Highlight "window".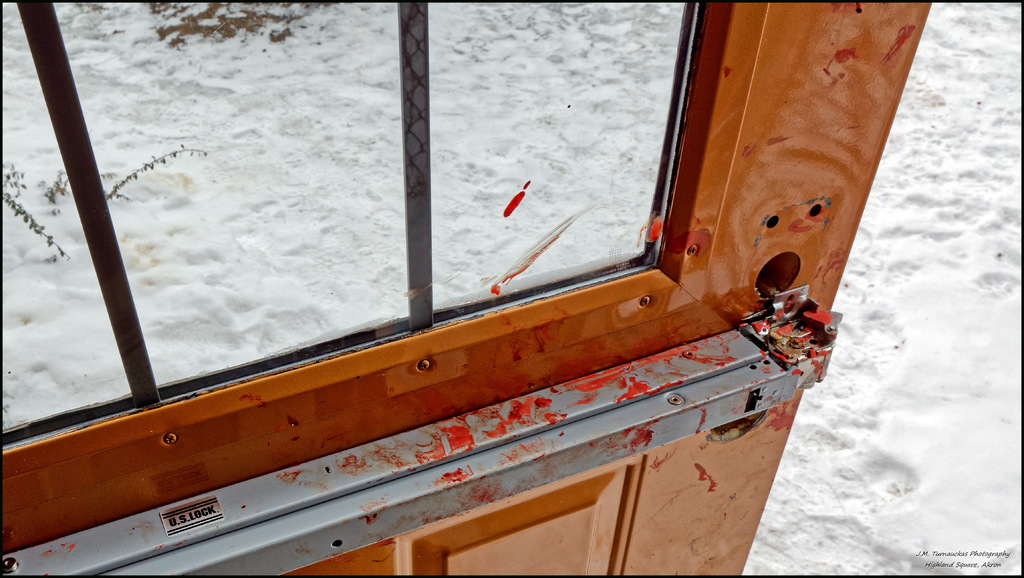
Highlighted region: select_region(0, 0, 694, 454).
